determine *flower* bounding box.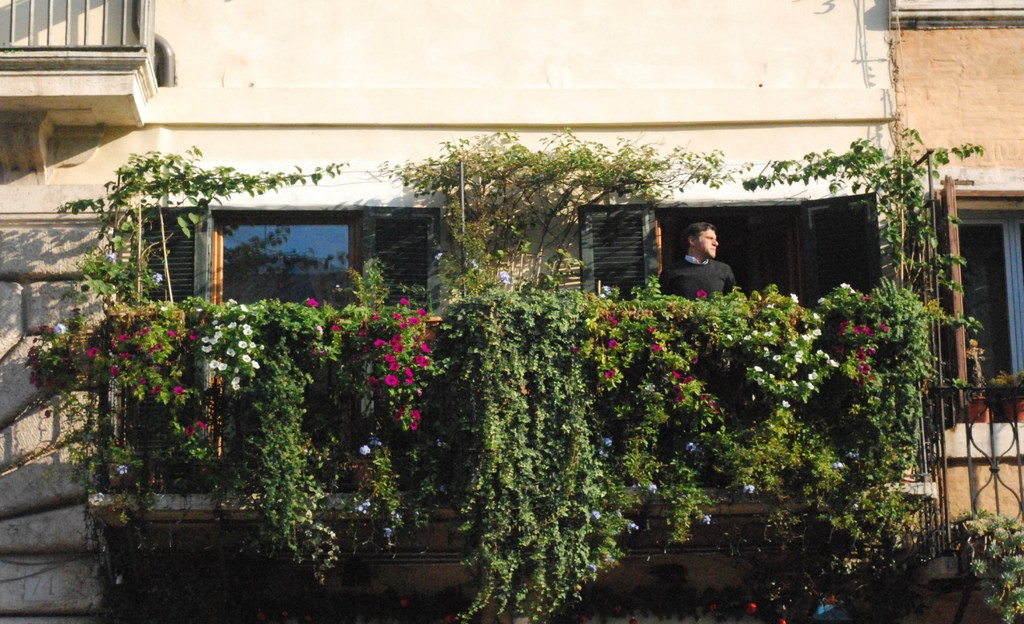
Determined: <bbox>360, 446, 372, 457</bbox>.
